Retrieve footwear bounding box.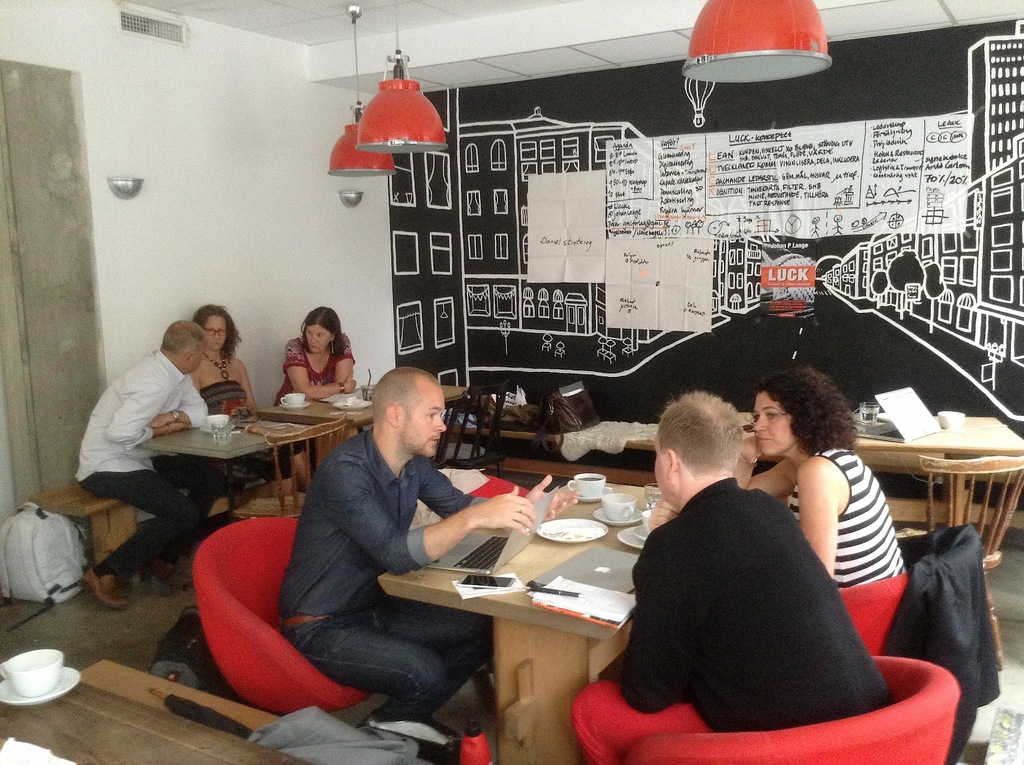
Bounding box: box(83, 561, 134, 609).
